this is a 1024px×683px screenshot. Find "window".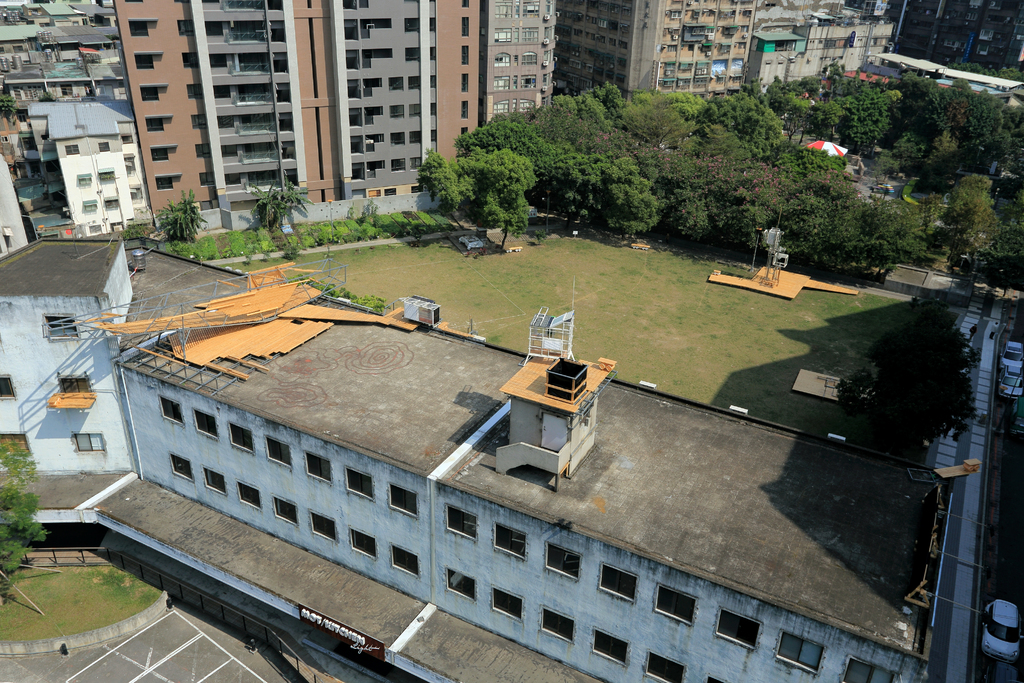
Bounding box: [555,12,563,21].
